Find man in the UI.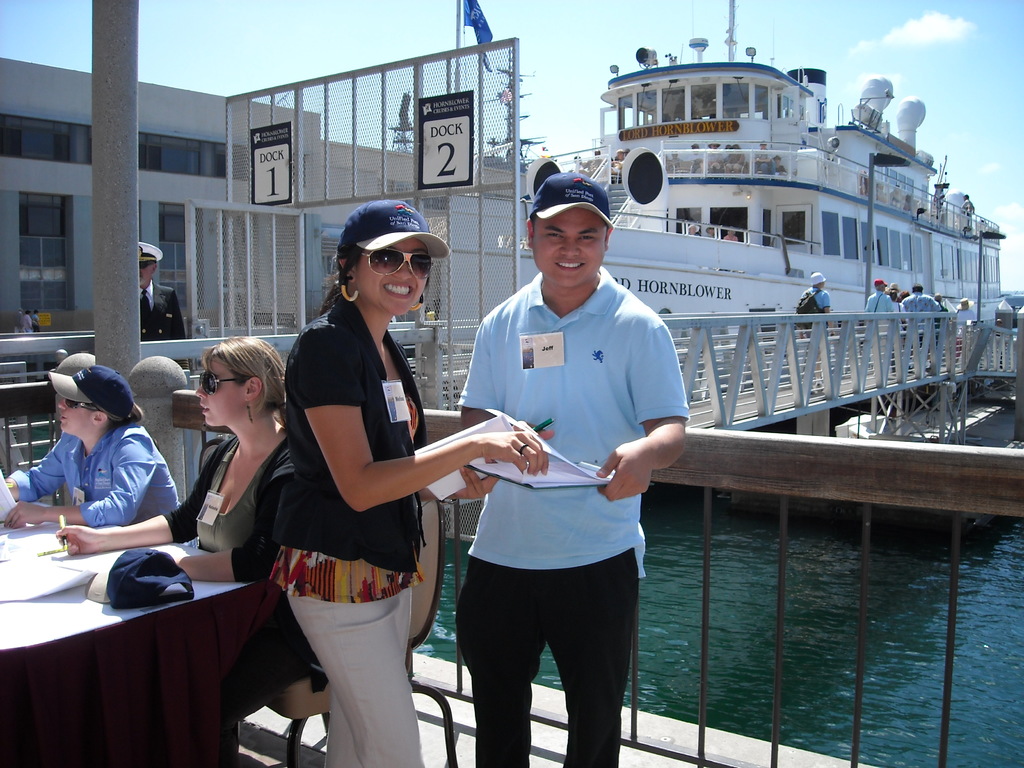
UI element at box(137, 246, 196, 343).
